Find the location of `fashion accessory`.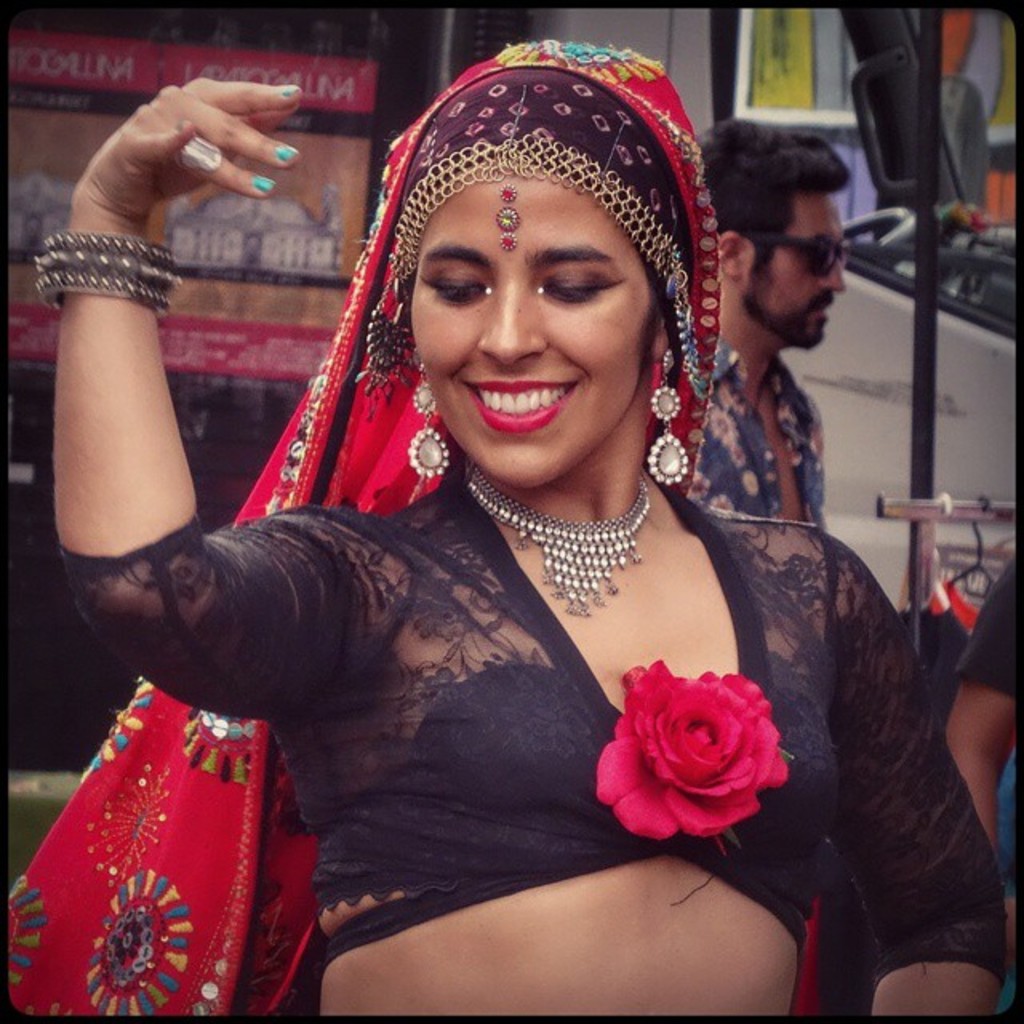
Location: 406 362 453 480.
